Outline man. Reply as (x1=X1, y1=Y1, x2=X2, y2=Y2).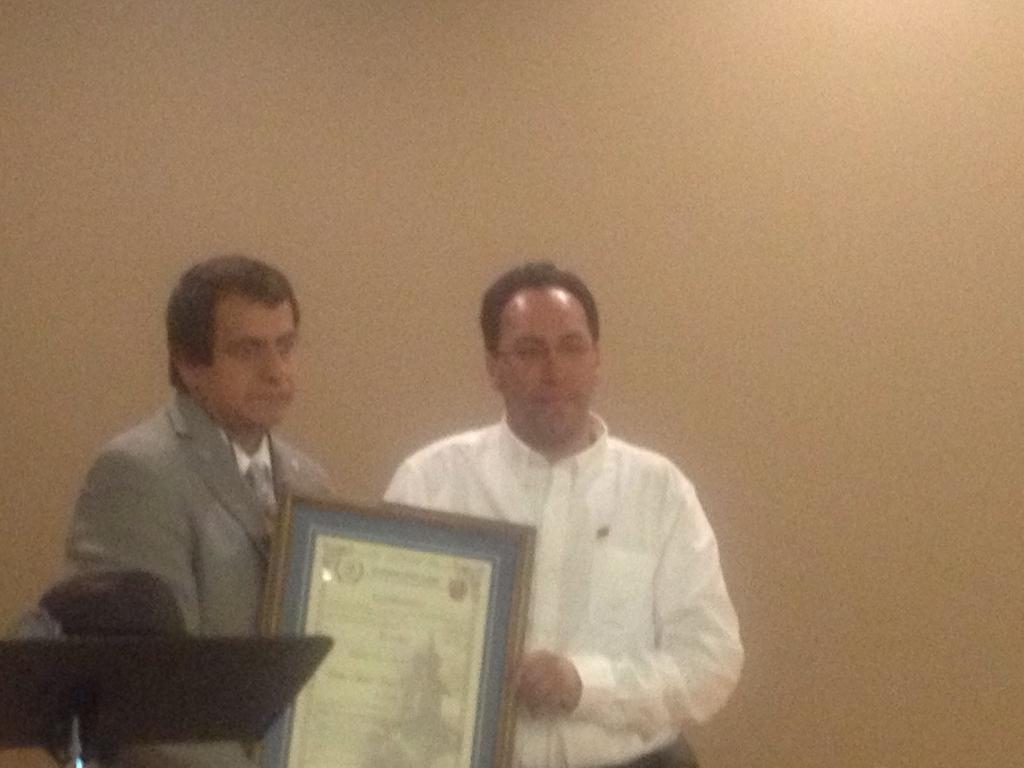
(x1=54, y1=249, x2=358, y2=767).
